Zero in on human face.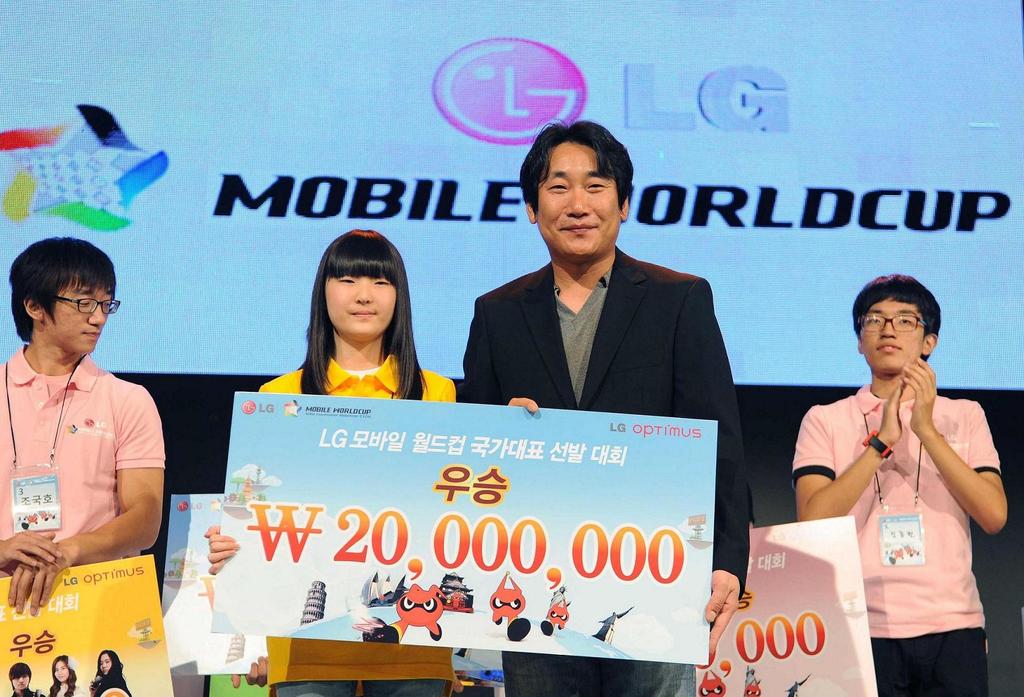
Zeroed in: {"x1": 307, "y1": 252, "x2": 398, "y2": 342}.
